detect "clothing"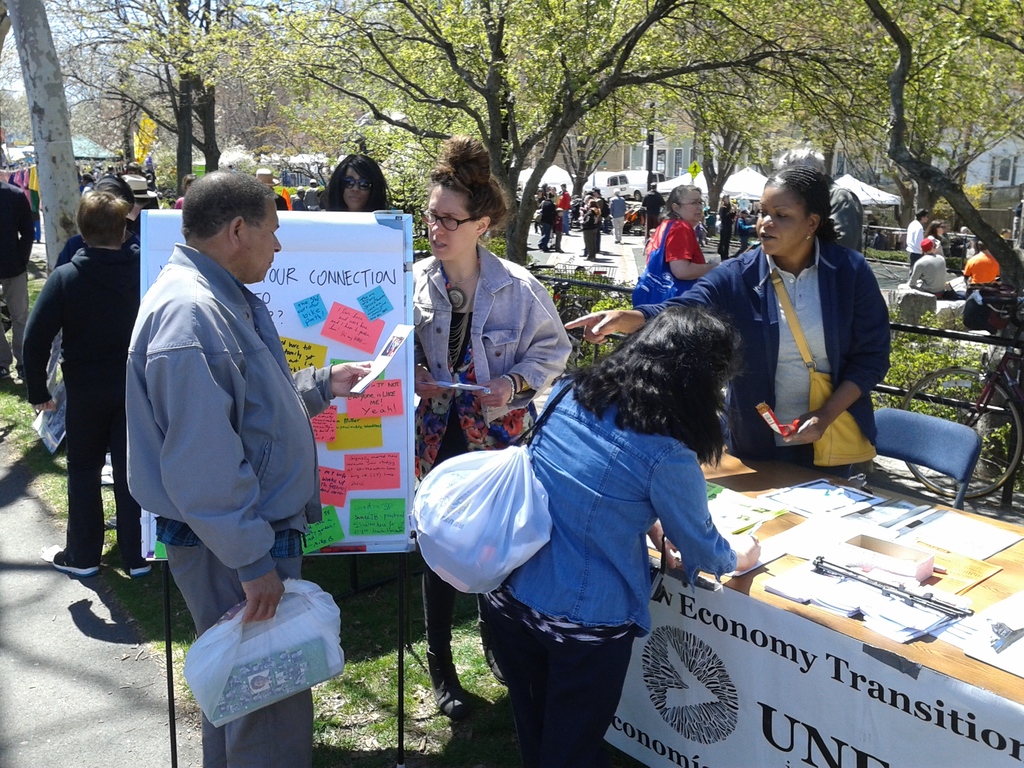
0/184/36/374
